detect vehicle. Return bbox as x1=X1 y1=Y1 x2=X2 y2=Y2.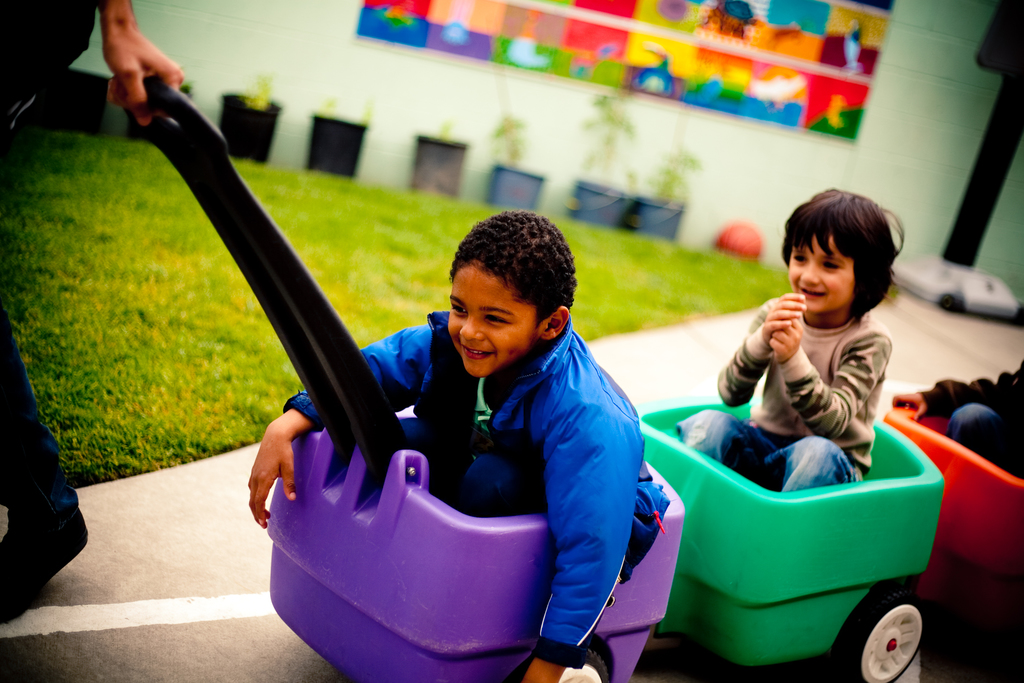
x1=40 y1=86 x2=655 y2=667.
